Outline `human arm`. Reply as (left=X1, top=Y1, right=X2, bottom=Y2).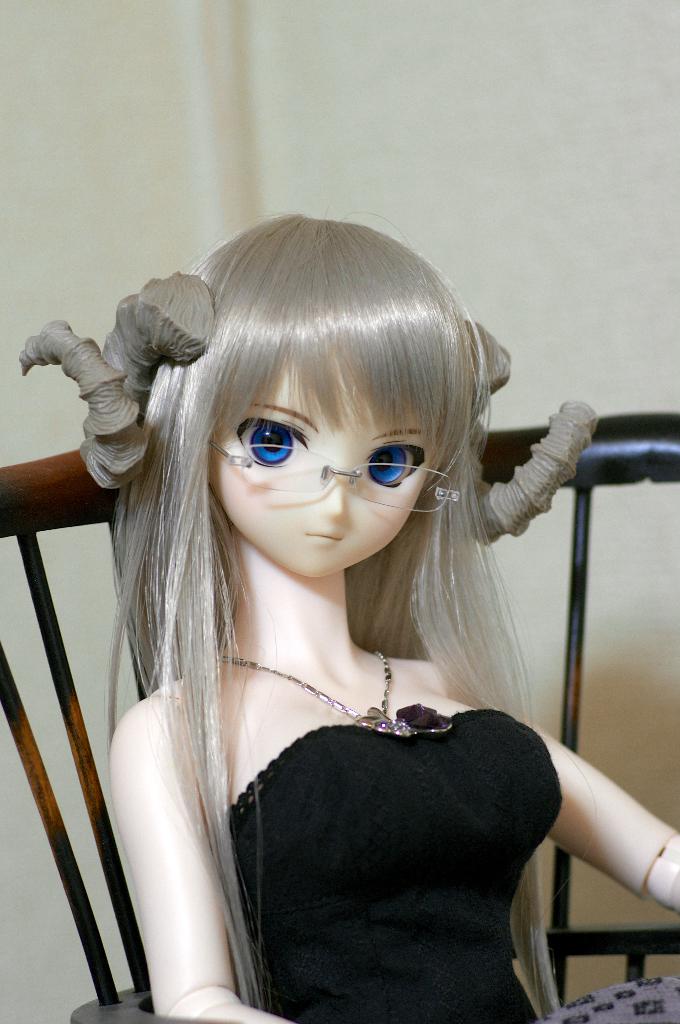
(left=104, top=687, right=299, bottom=1023).
